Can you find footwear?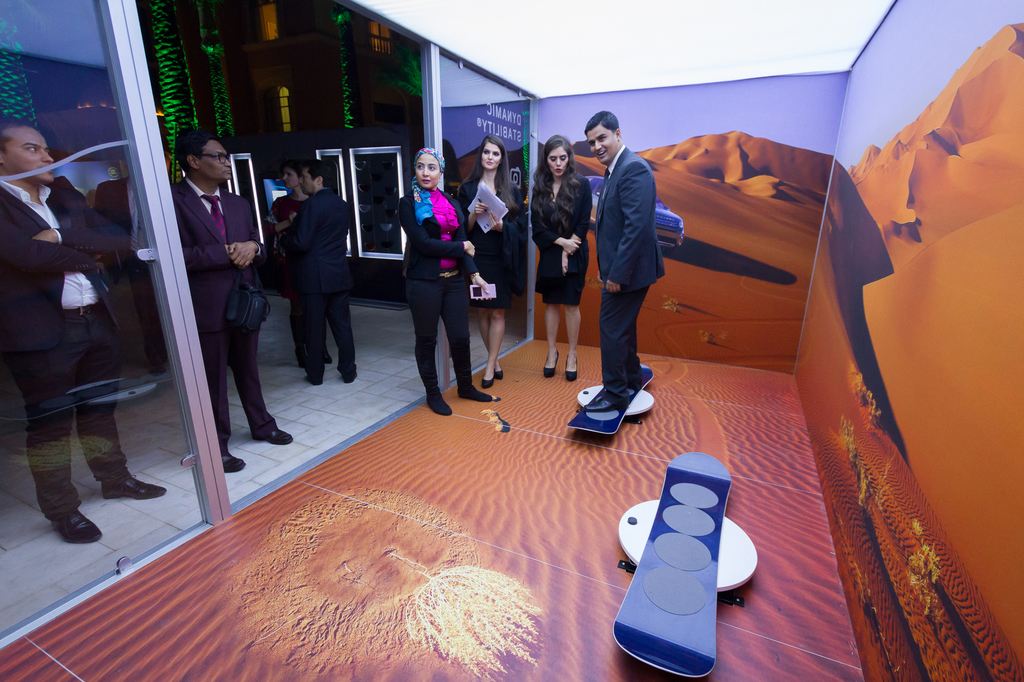
Yes, bounding box: box(99, 475, 164, 502).
